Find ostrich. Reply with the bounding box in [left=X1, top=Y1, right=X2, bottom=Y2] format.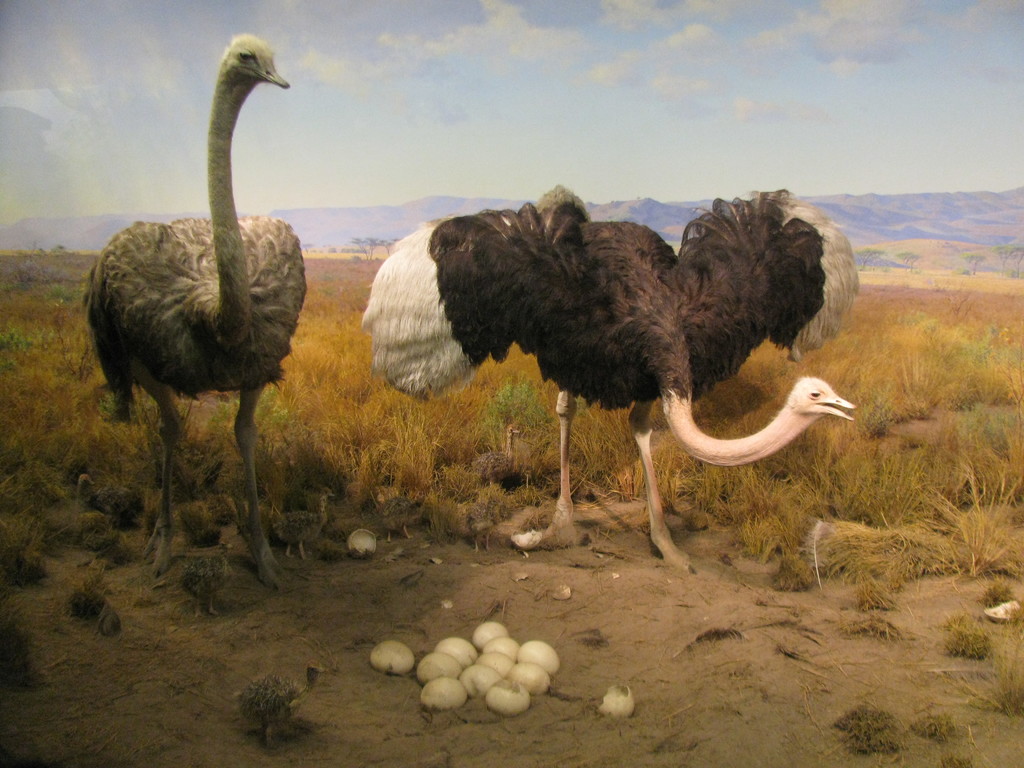
[left=360, top=180, right=872, bottom=575].
